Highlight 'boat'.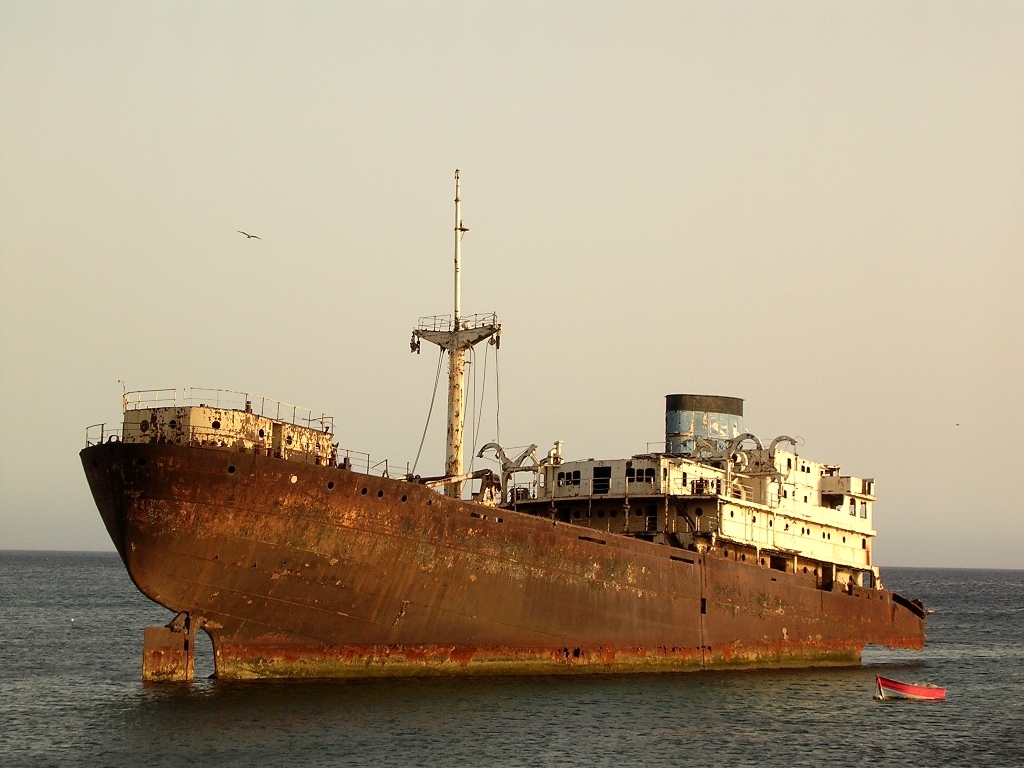
Highlighted region: select_region(66, 187, 916, 688).
